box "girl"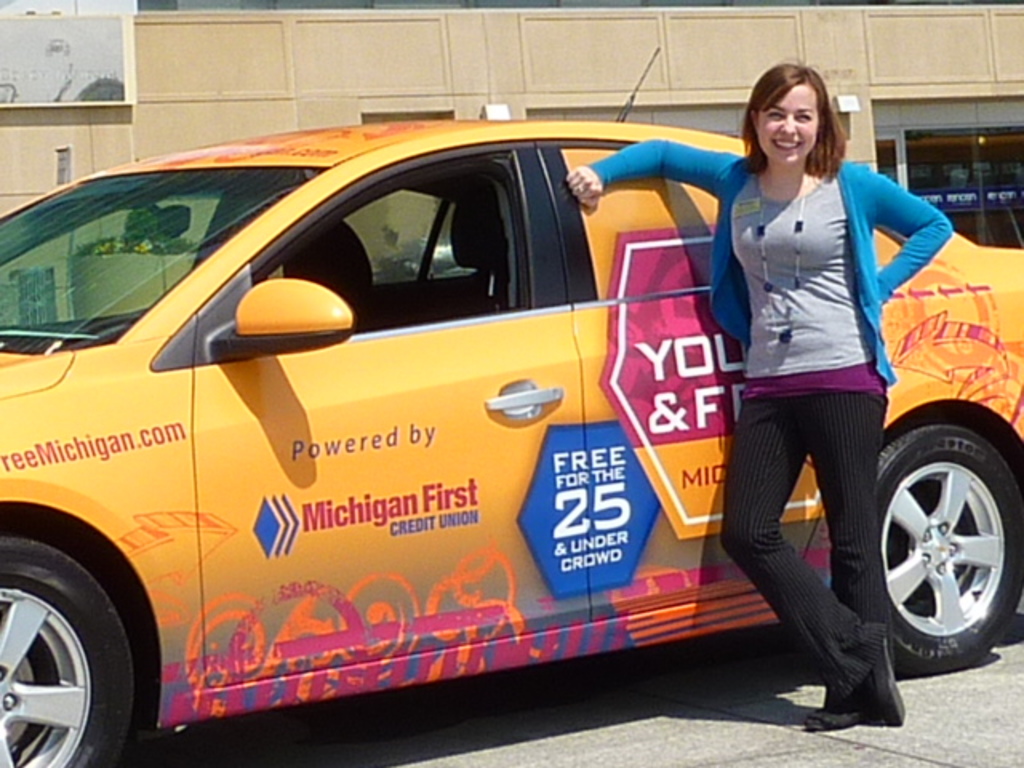
Rect(570, 64, 952, 726)
